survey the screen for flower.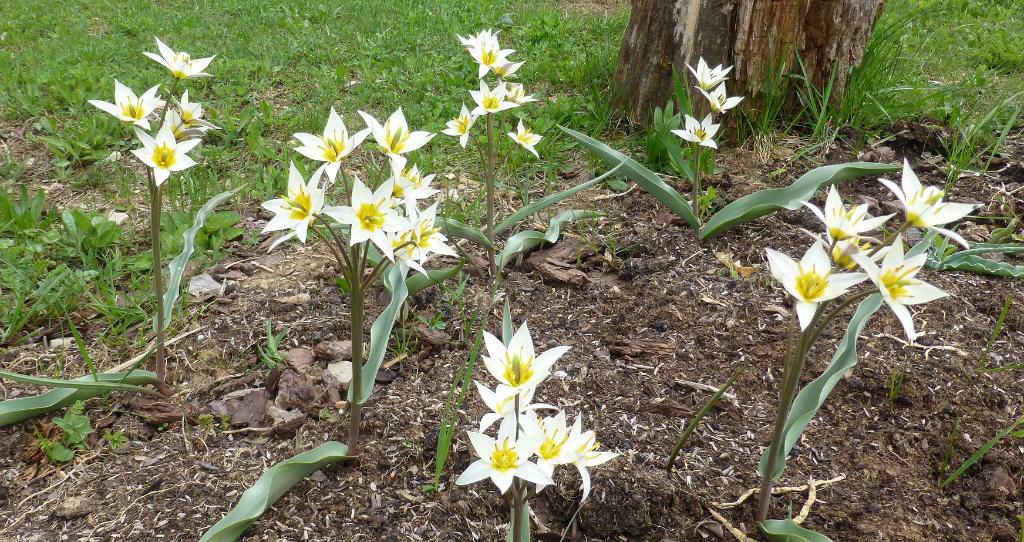
Survey found: <box>693,83,746,113</box>.
